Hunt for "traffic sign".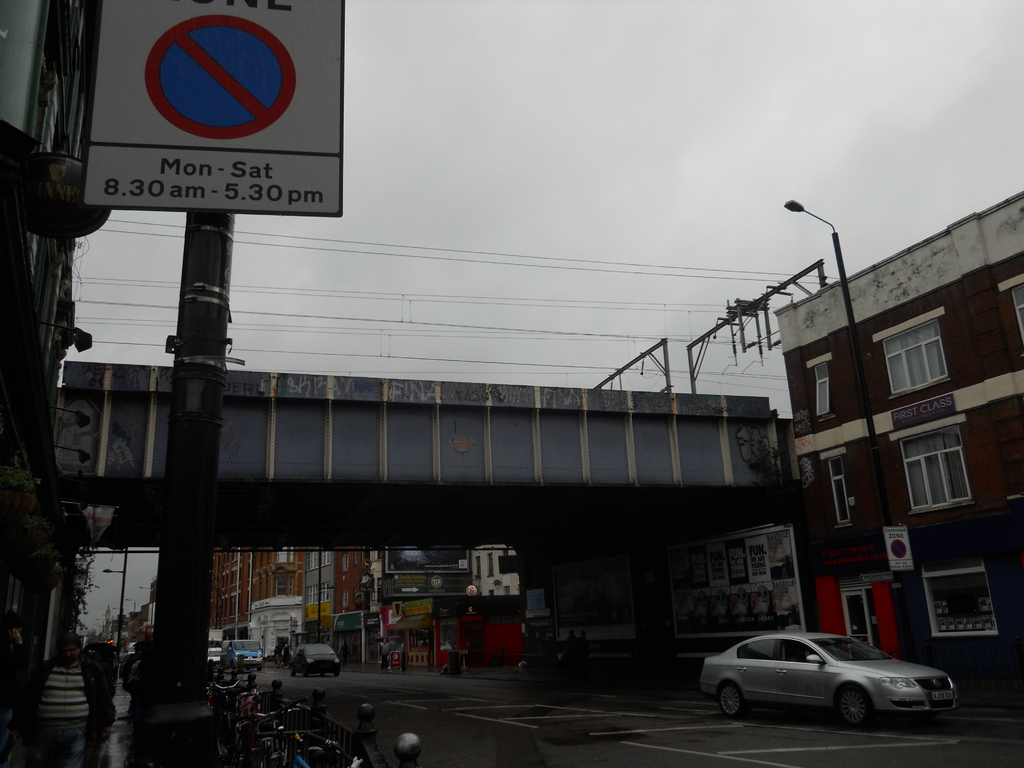
Hunted down at [877, 520, 912, 570].
